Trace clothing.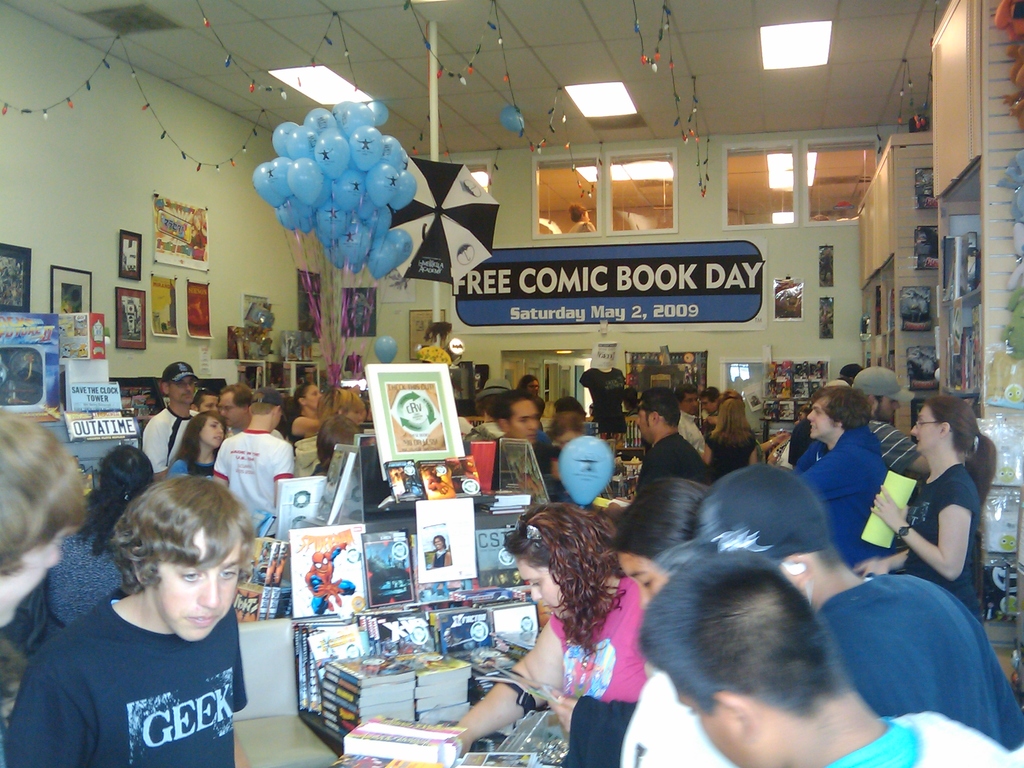
Traced to BBox(432, 552, 449, 566).
